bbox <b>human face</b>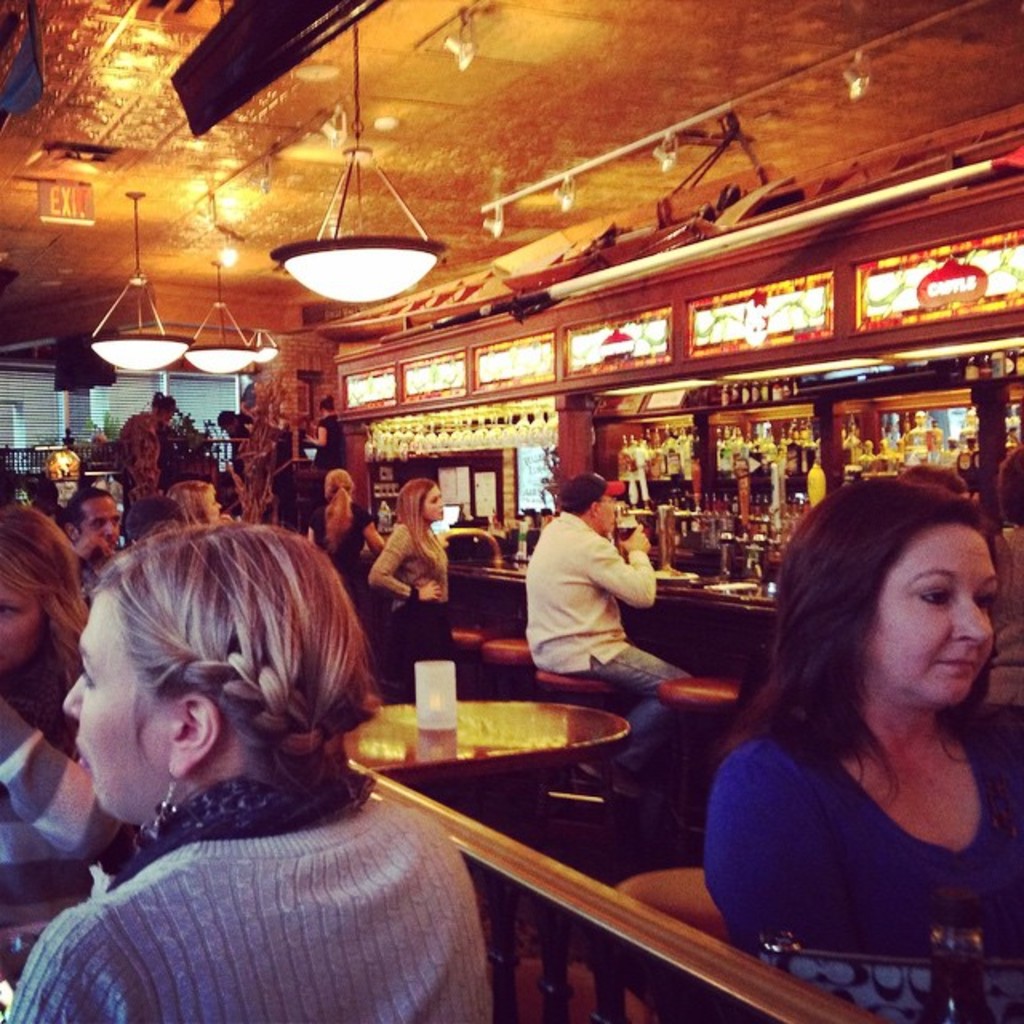
rect(0, 563, 48, 674)
